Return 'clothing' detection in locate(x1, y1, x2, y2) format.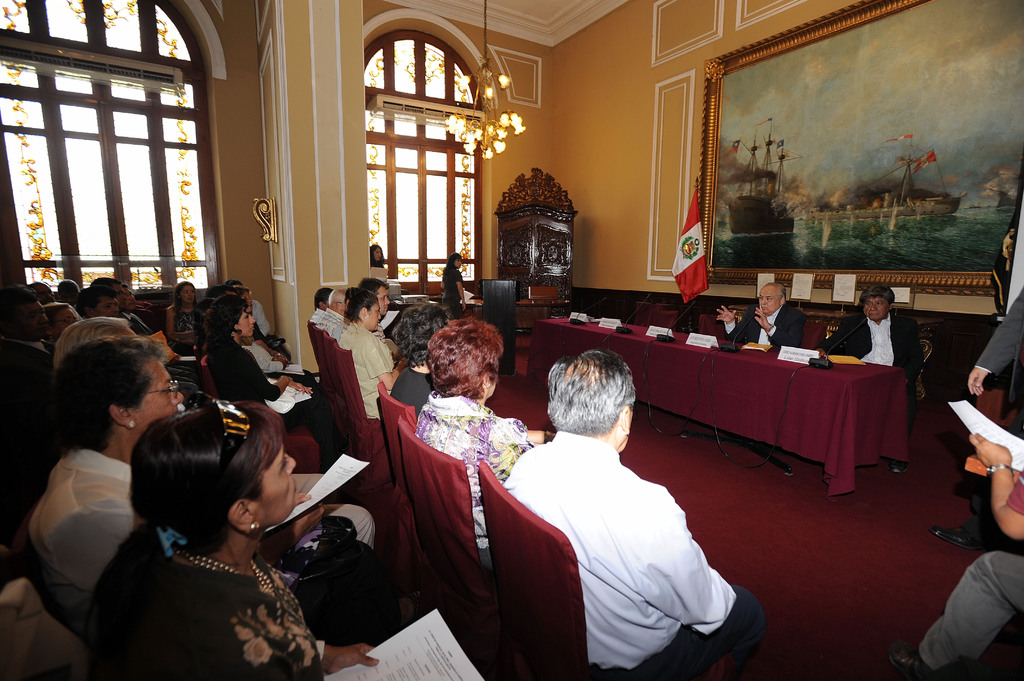
locate(510, 399, 751, 671).
